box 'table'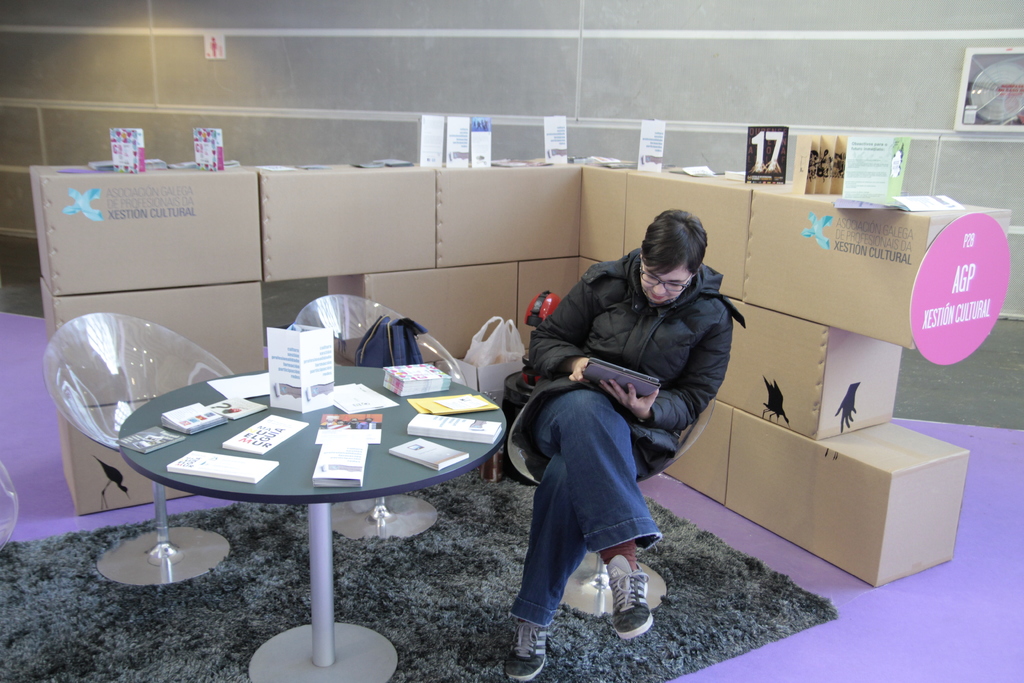
crop(120, 362, 508, 682)
